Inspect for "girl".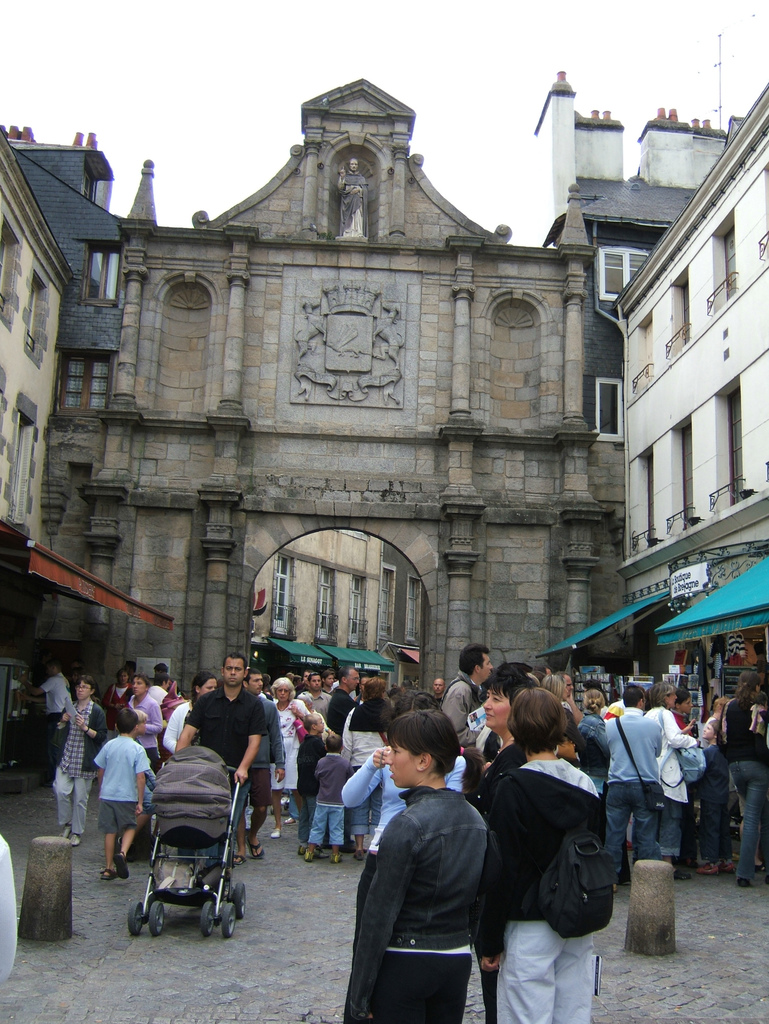
Inspection: box=[344, 712, 485, 1023].
